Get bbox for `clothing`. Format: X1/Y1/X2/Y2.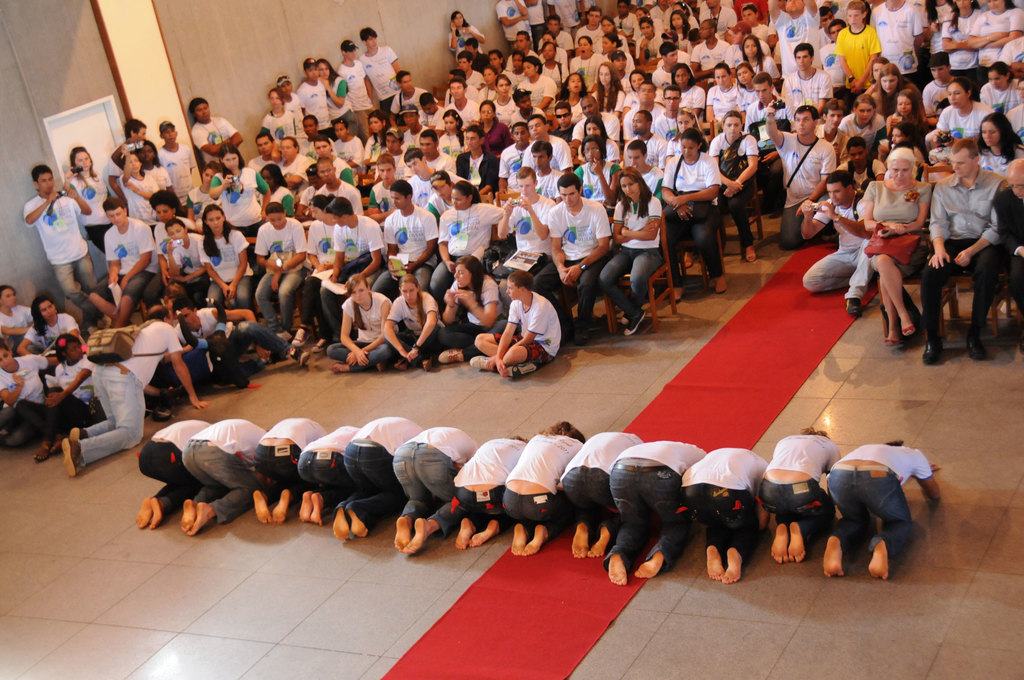
503/193/554/275.
